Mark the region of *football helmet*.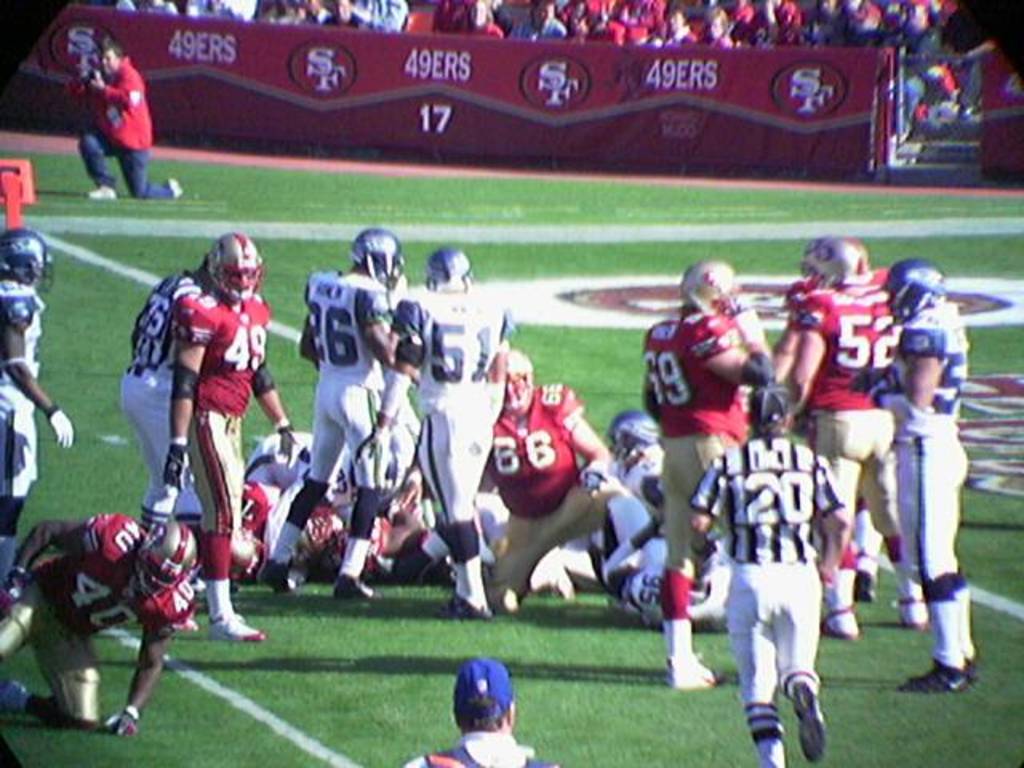
Region: [x1=203, y1=234, x2=261, y2=306].
